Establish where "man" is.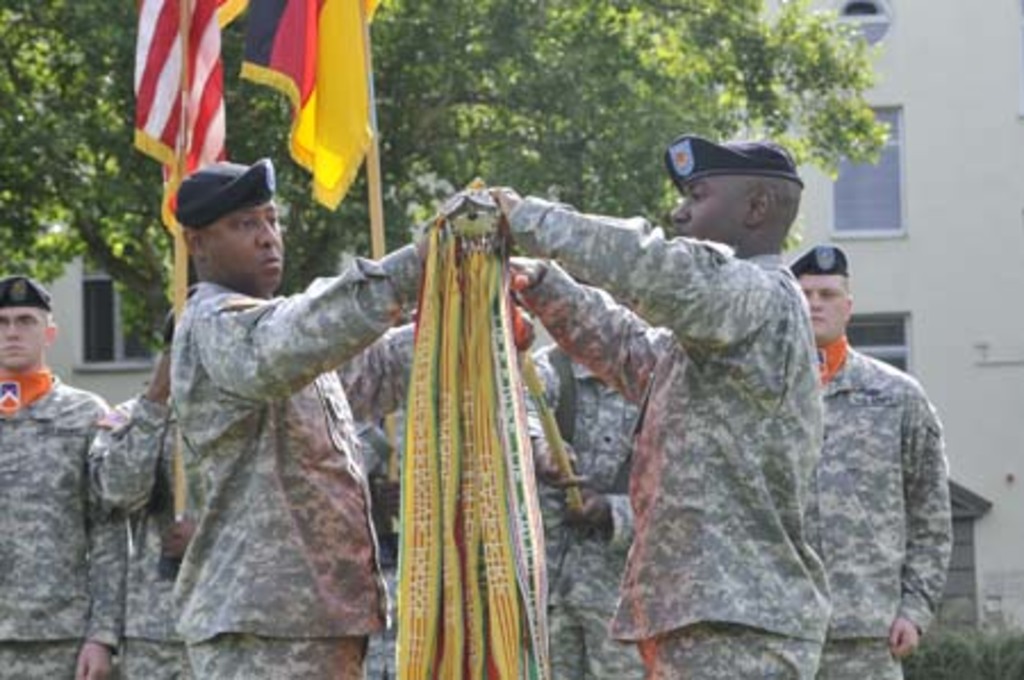
Established at bbox=[0, 271, 132, 678].
